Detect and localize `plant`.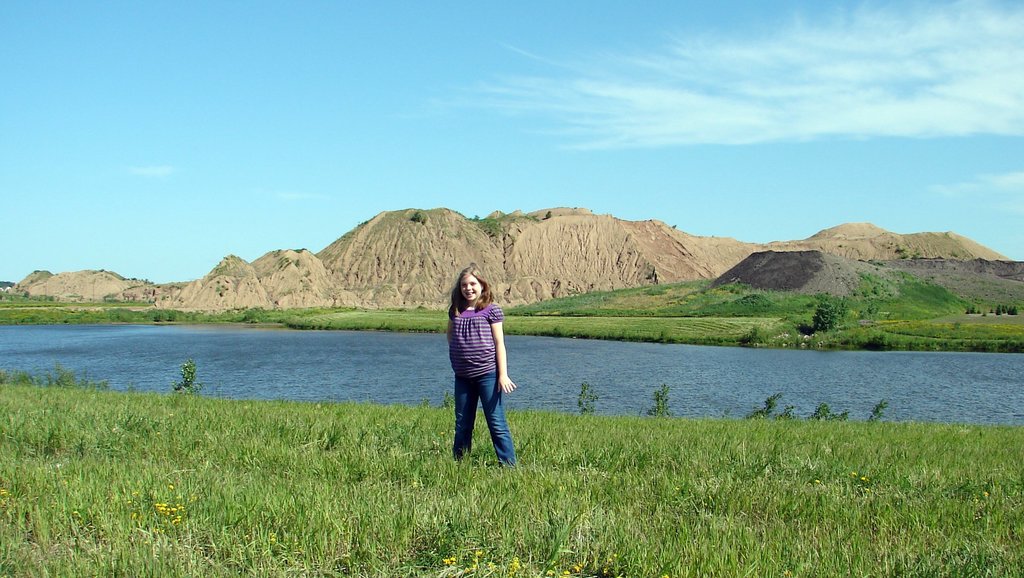
Localized at (853, 324, 893, 352).
